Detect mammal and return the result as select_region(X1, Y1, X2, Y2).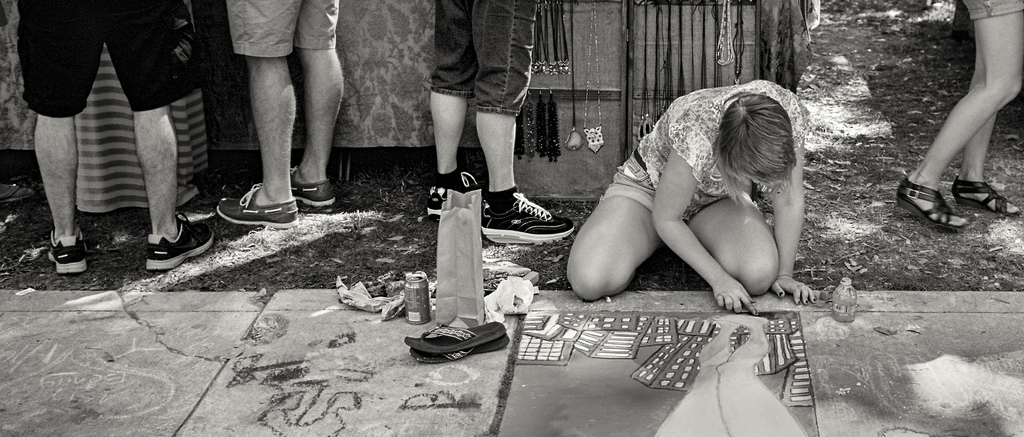
select_region(217, 0, 347, 233).
